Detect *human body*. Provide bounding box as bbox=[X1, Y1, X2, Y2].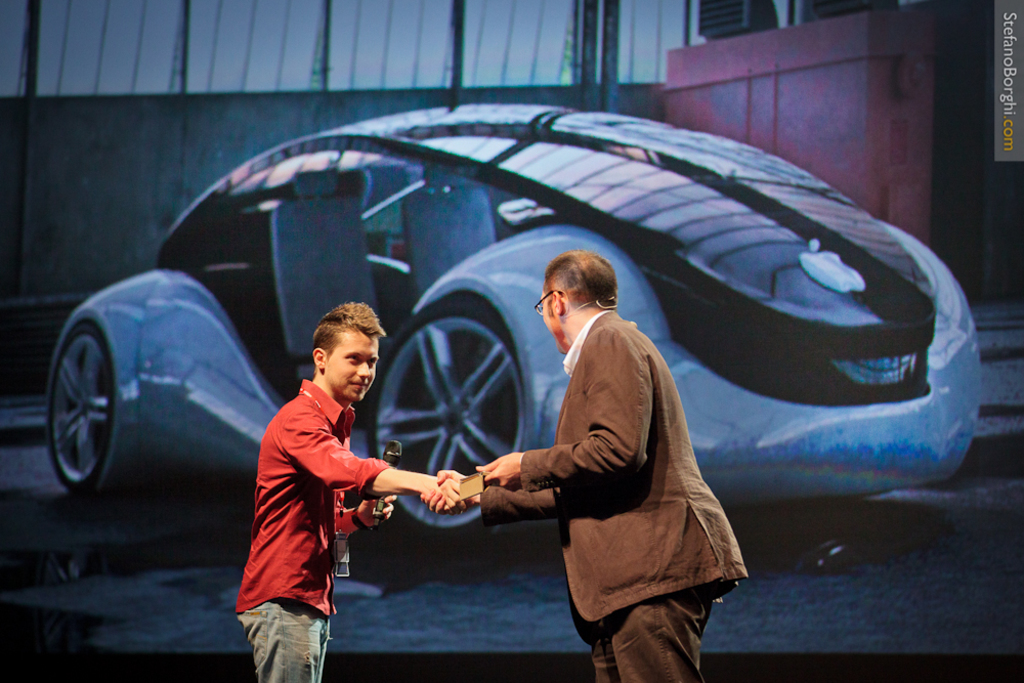
bbox=[472, 224, 714, 682].
